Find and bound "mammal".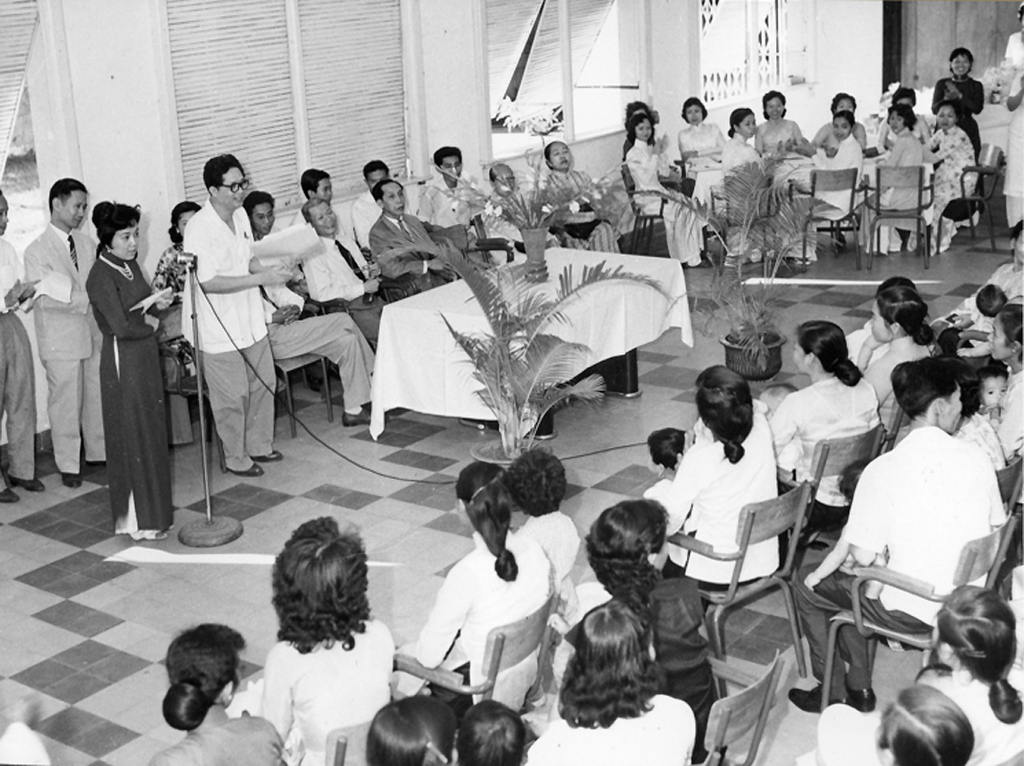
Bound: [362, 176, 465, 294].
